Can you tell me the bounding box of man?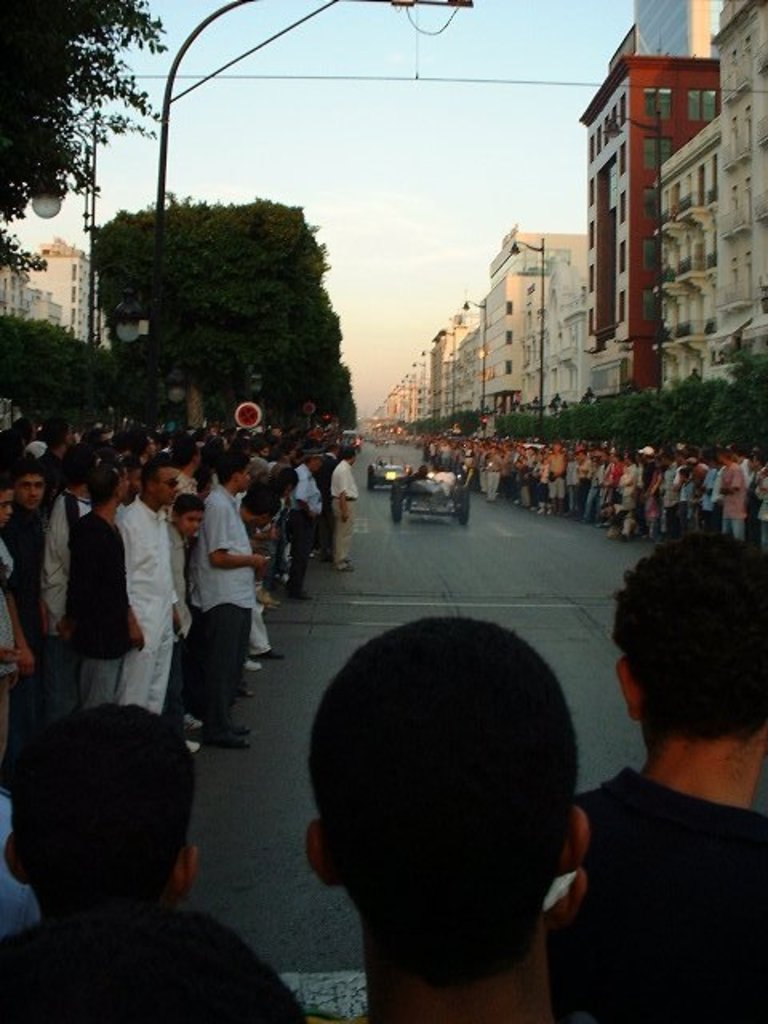
region(714, 445, 747, 534).
